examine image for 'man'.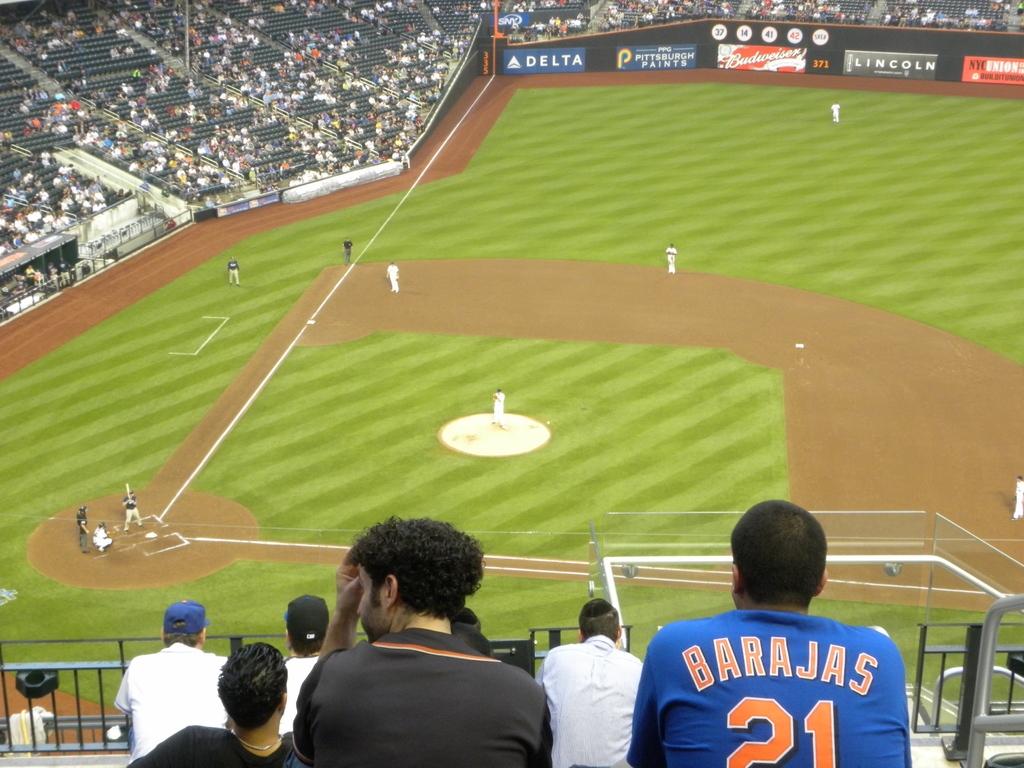
Examination result: x1=90 y1=18 x2=97 y2=31.
